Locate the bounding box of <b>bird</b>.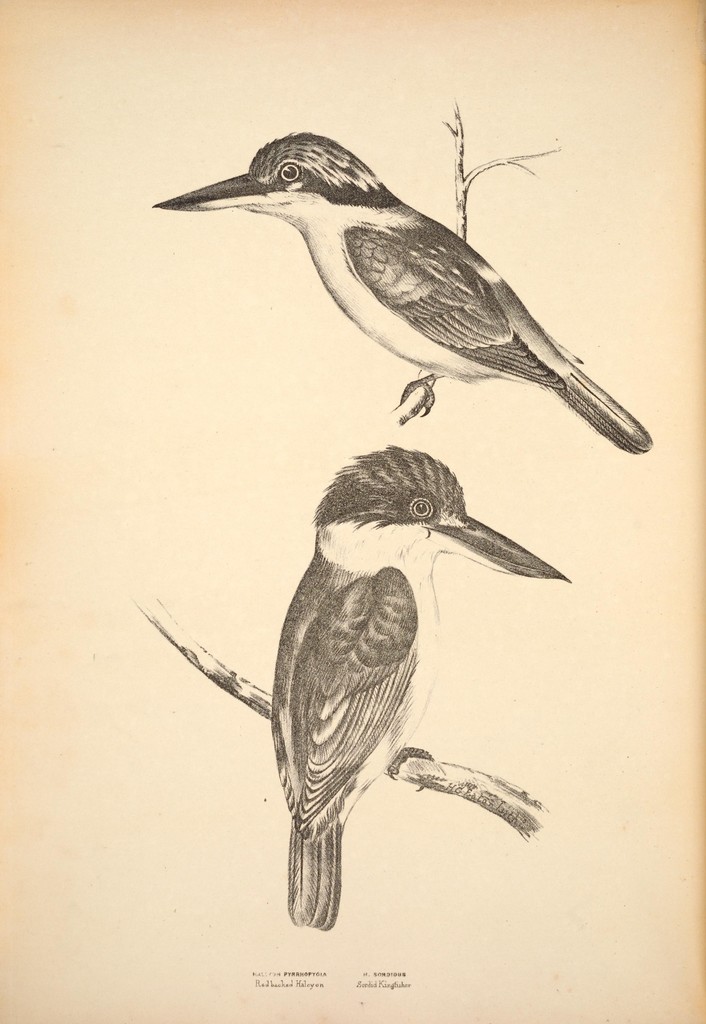
Bounding box: (x1=149, y1=134, x2=661, y2=468).
